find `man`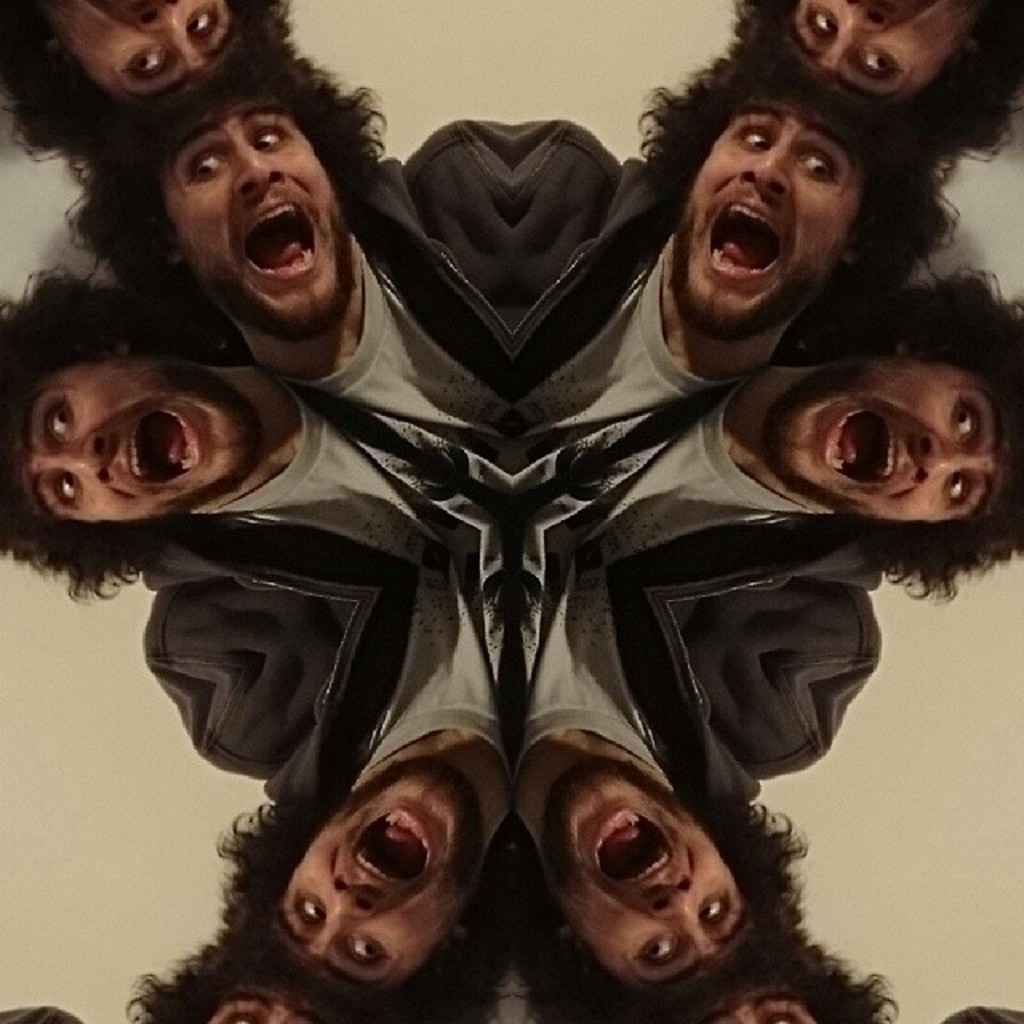
[720, 0, 1022, 157]
